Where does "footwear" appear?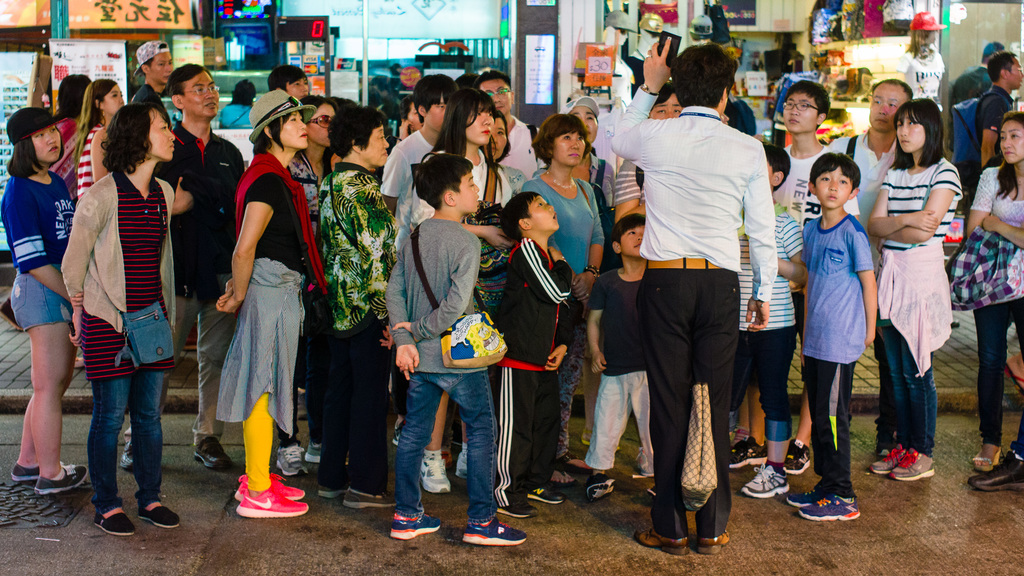
Appears at region(7, 461, 63, 489).
